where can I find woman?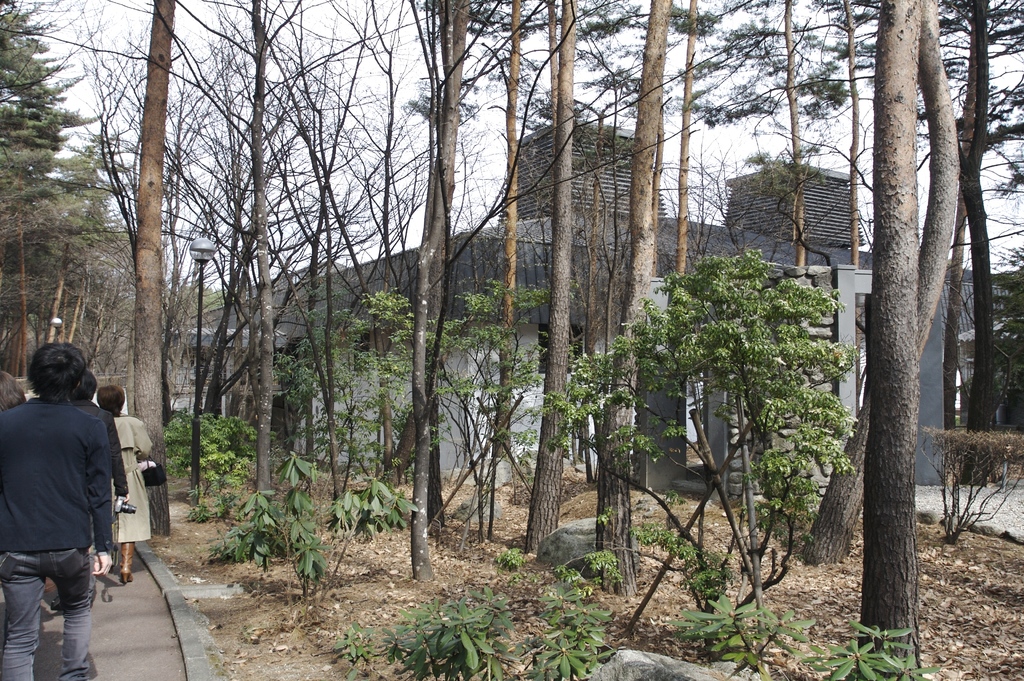
You can find it at [97, 383, 152, 582].
